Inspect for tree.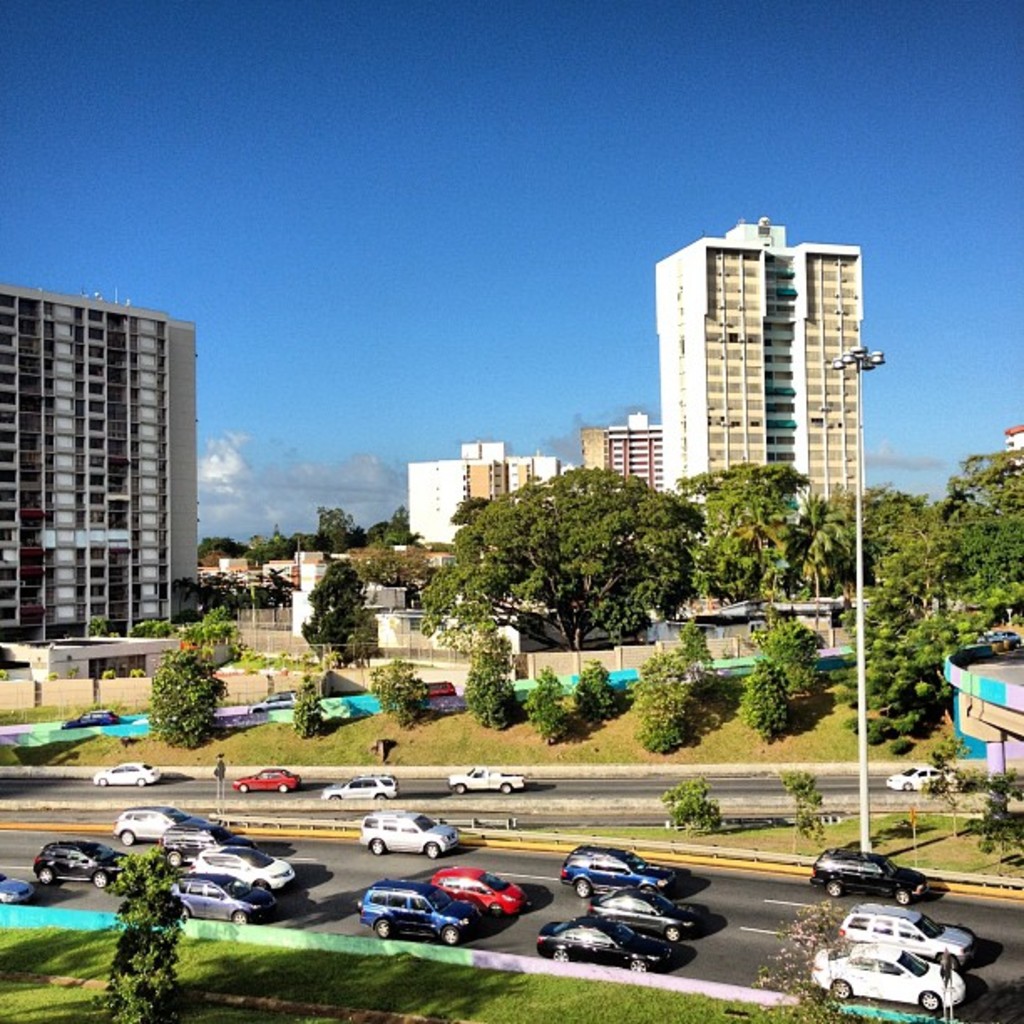
Inspection: [756, 621, 823, 703].
